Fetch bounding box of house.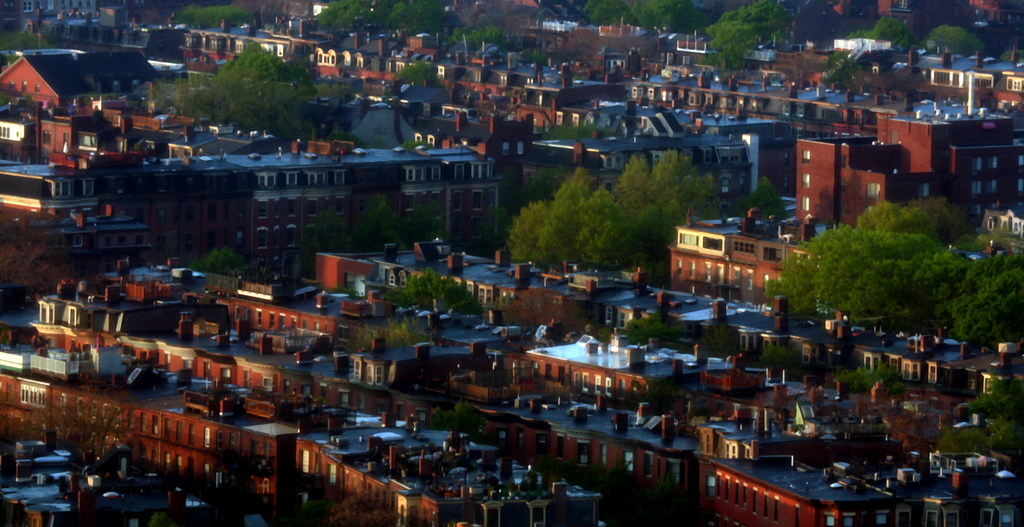
Bbox: left=696, top=38, right=753, bottom=101.
